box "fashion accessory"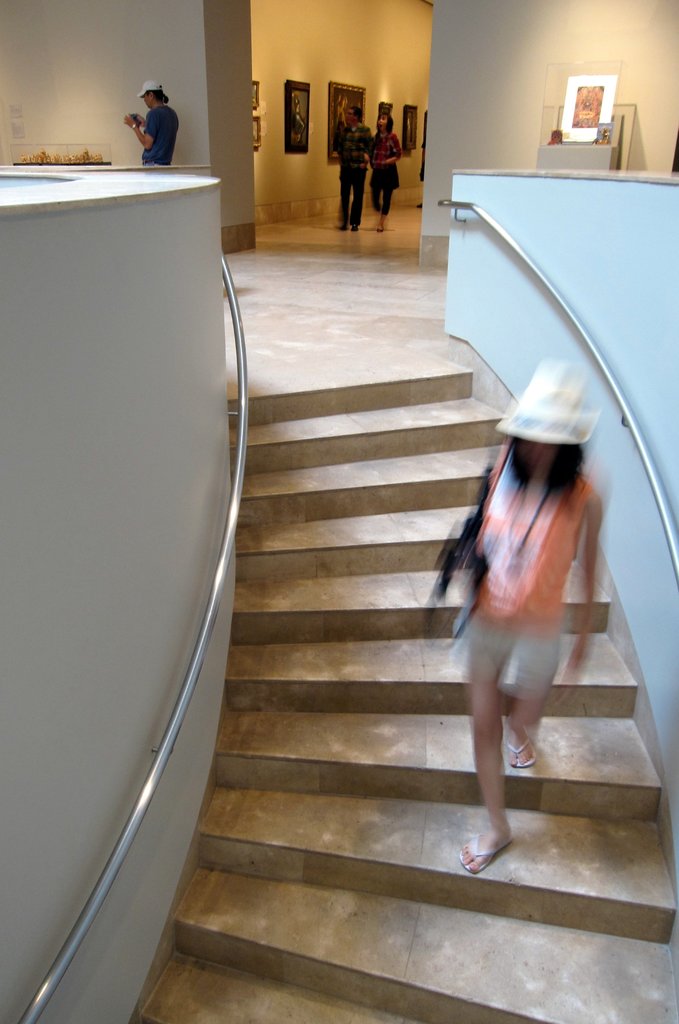
461, 833, 498, 875
